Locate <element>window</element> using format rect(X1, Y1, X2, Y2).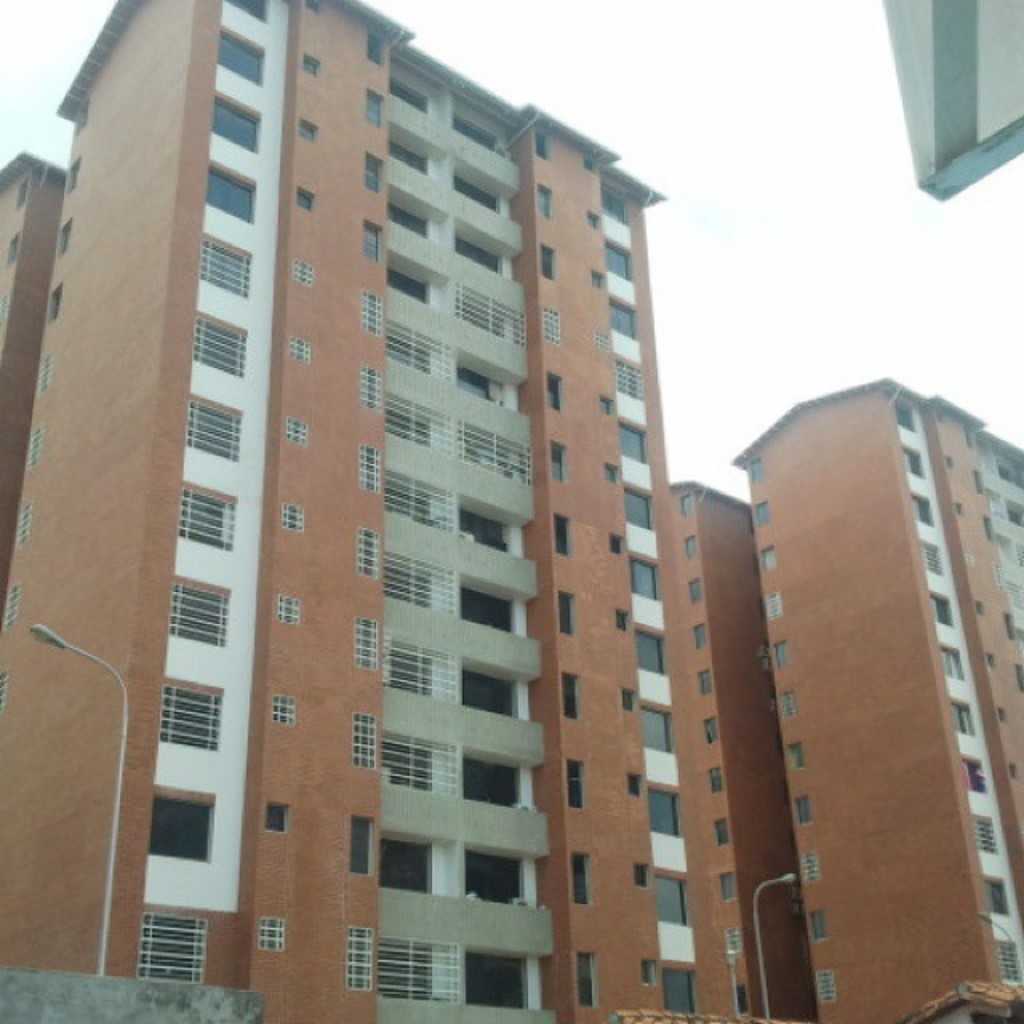
rect(555, 518, 571, 560).
